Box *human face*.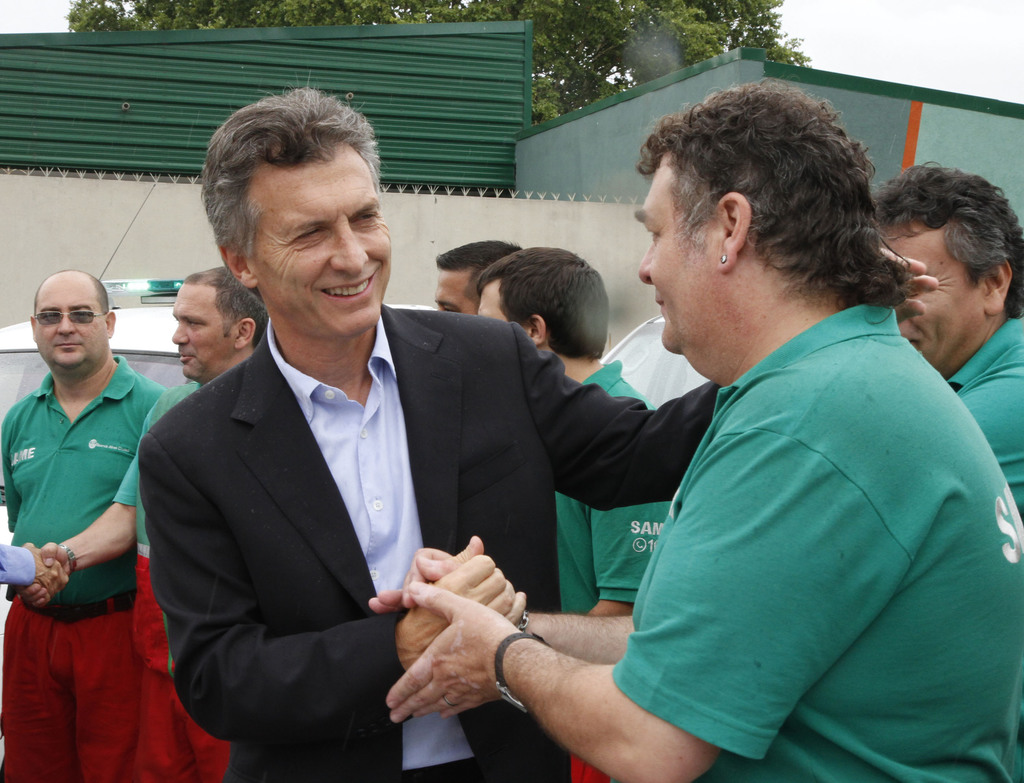
<bbox>35, 275, 105, 364</bbox>.
